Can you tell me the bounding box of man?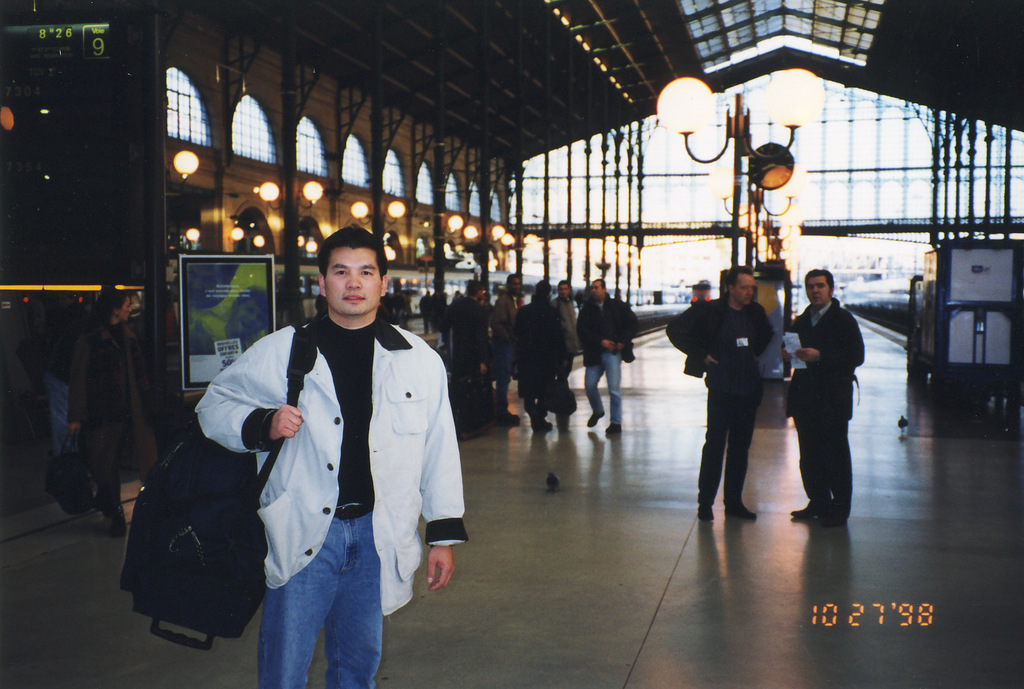
detection(667, 265, 776, 523).
